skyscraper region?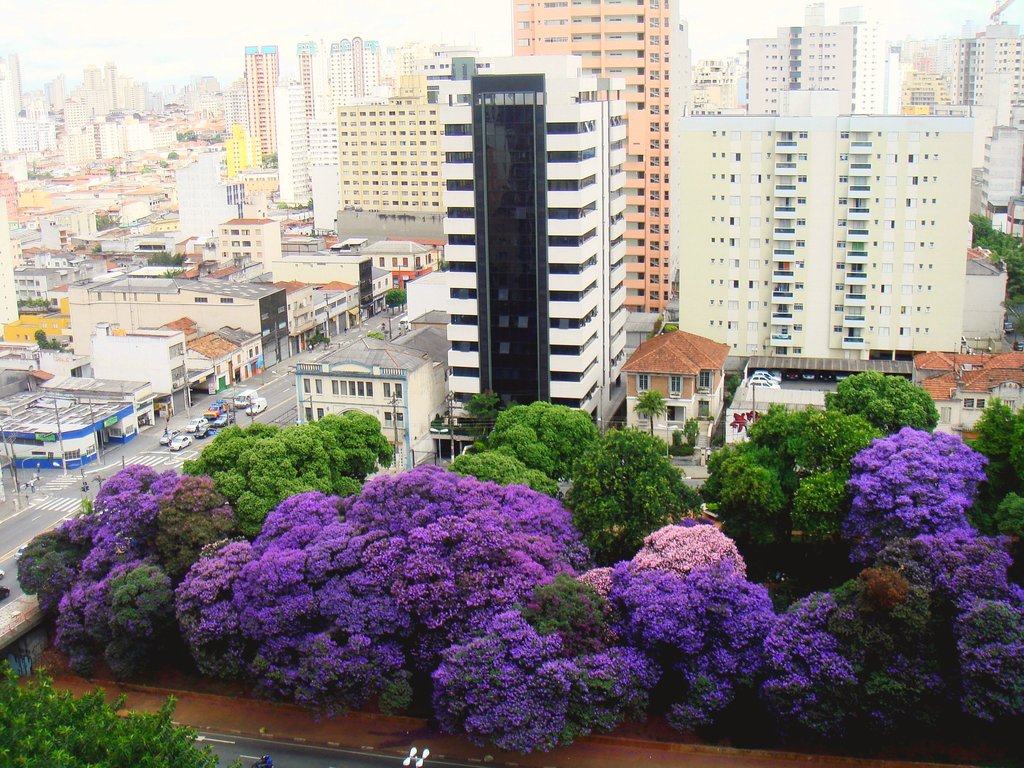
region(431, 47, 635, 463)
